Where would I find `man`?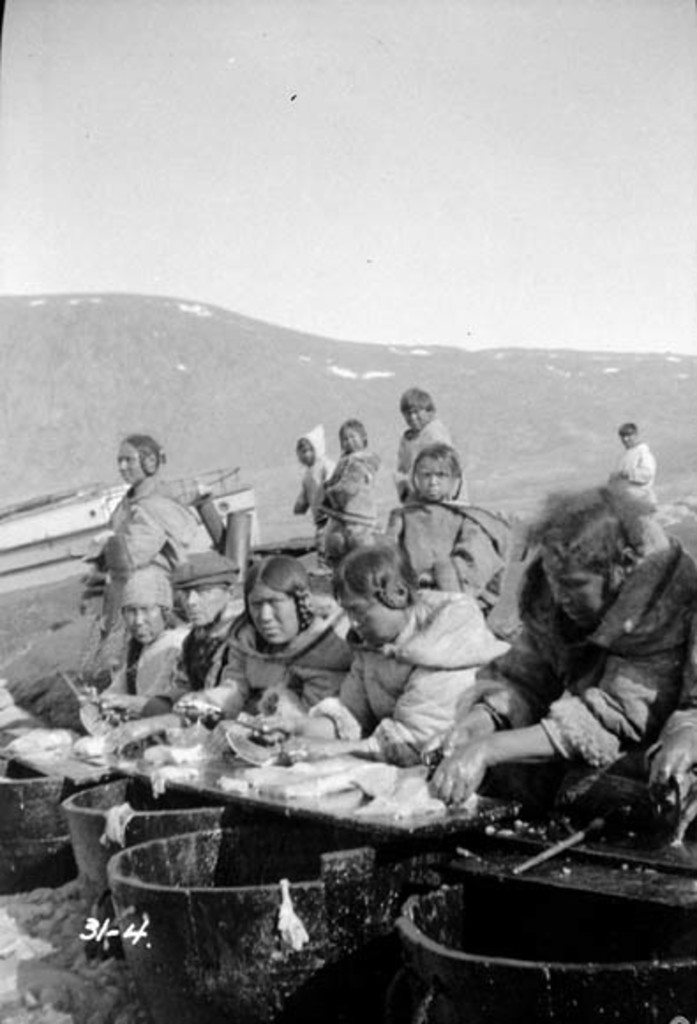
At (432, 482, 695, 807).
